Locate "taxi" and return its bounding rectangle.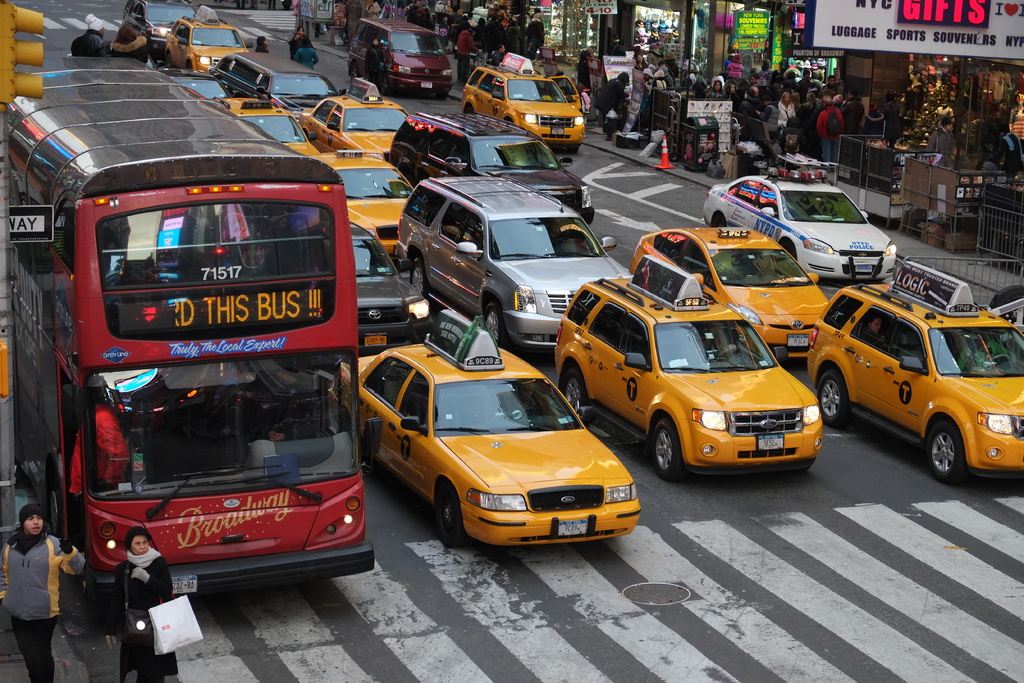
[x1=303, y1=74, x2=412, y2=158].
